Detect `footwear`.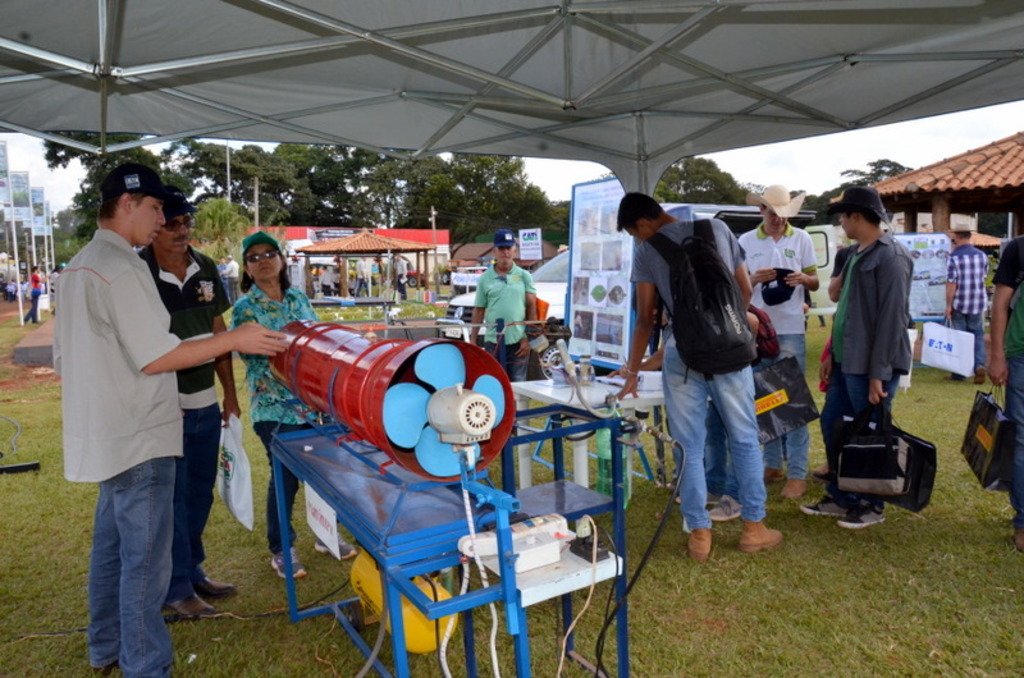
Detected at region(161, 595, 218, 617).
